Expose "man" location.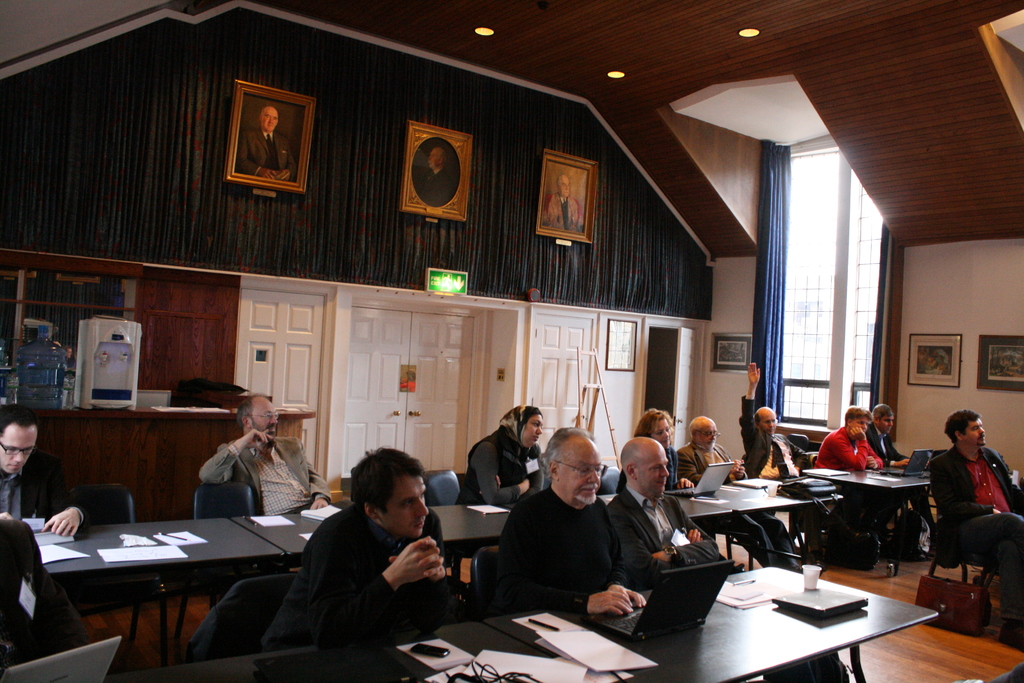
Exposed at rect(235, 108, 297, 180).
